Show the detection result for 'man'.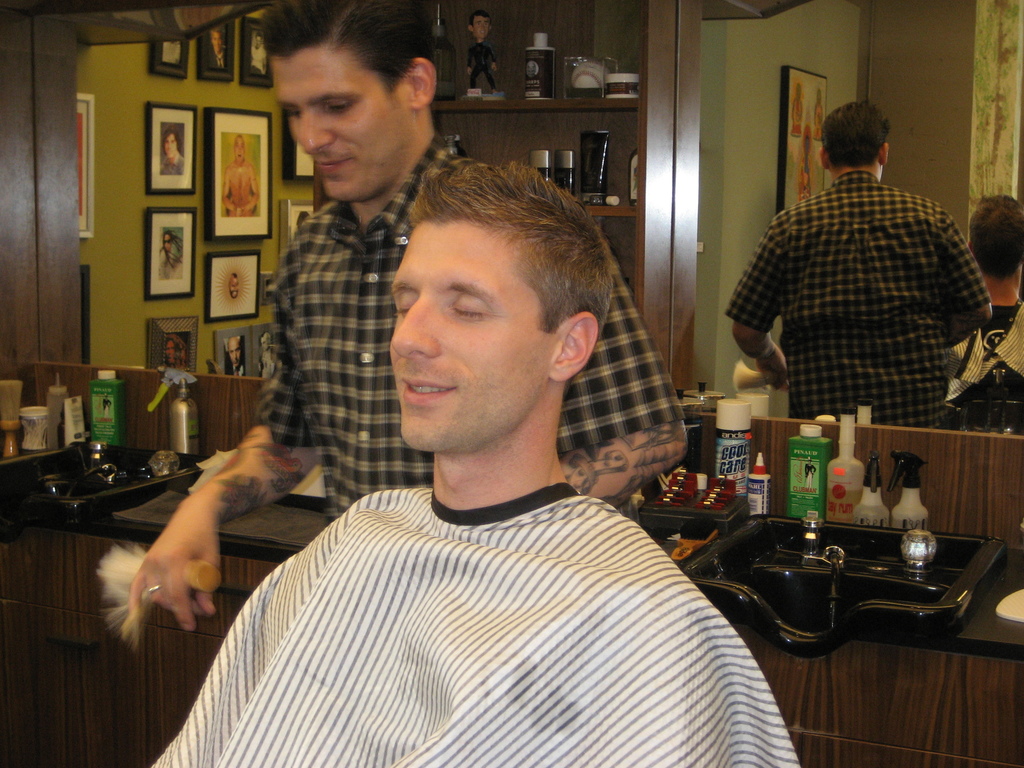
box(157, 346, 187, 364).
